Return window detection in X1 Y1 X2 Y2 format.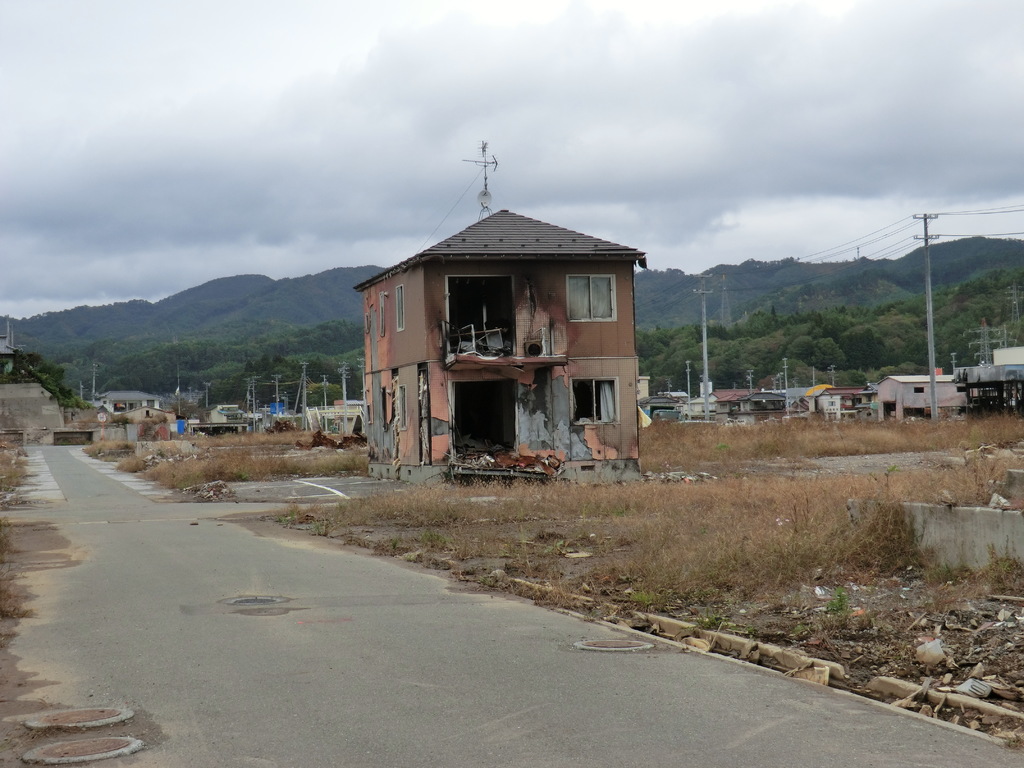
394 285 404 330.
